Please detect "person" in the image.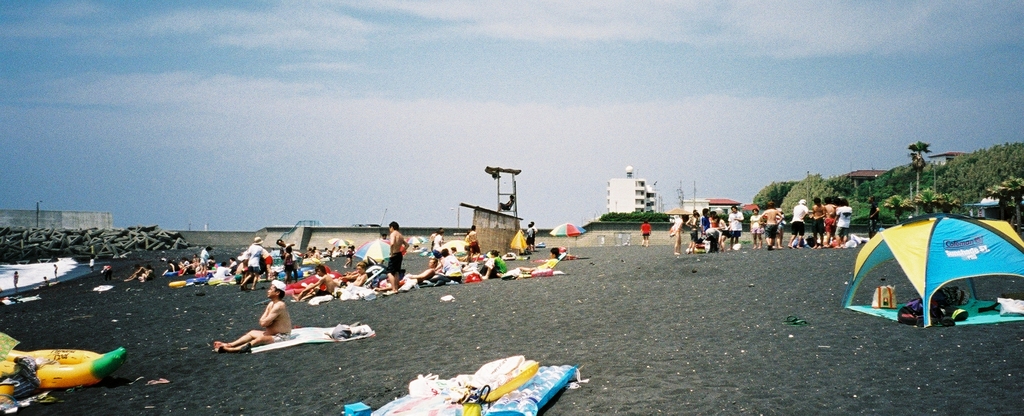
region(522, 222, 533, 249).
